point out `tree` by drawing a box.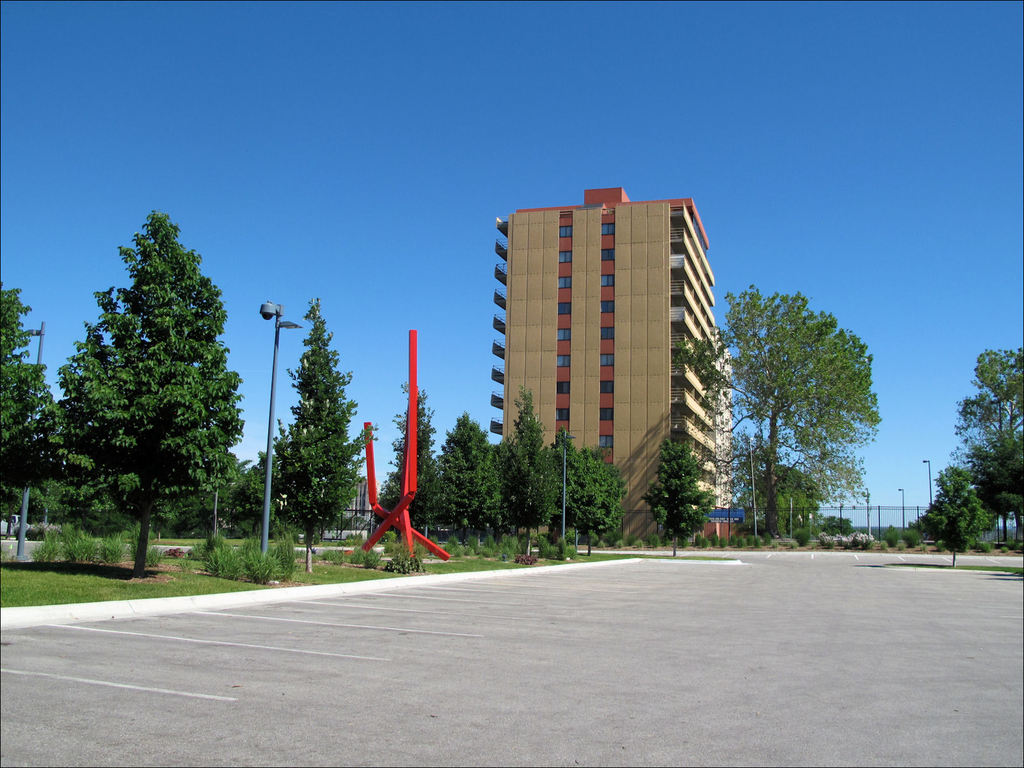
42 199 251 592.
